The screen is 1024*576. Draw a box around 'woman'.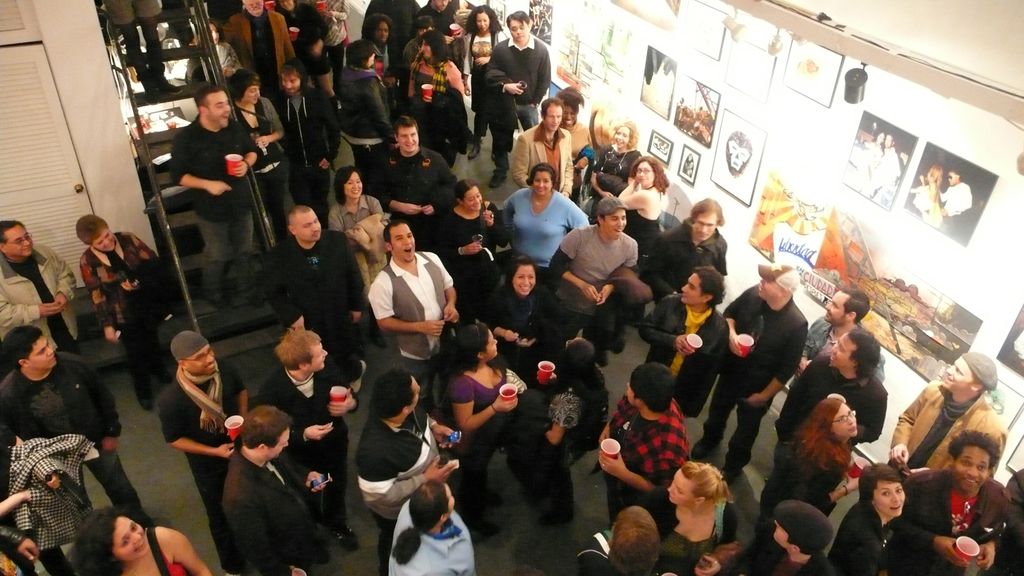
select_region(618, 155, 674, 259).
